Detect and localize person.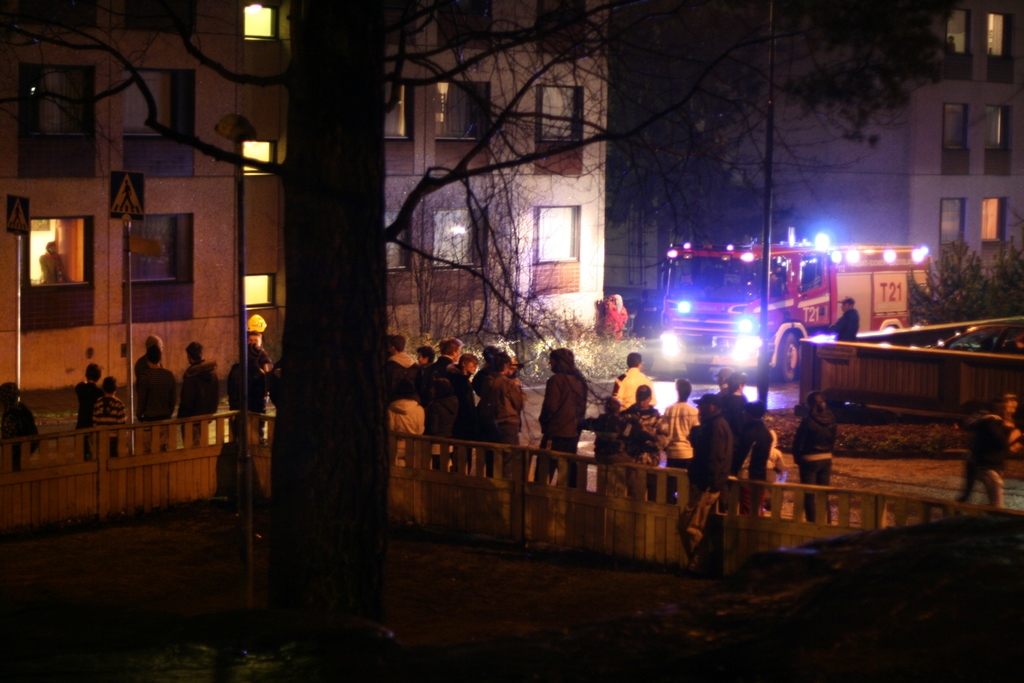
Localized at x1=394, y1=333, x2=525, y2=479.
